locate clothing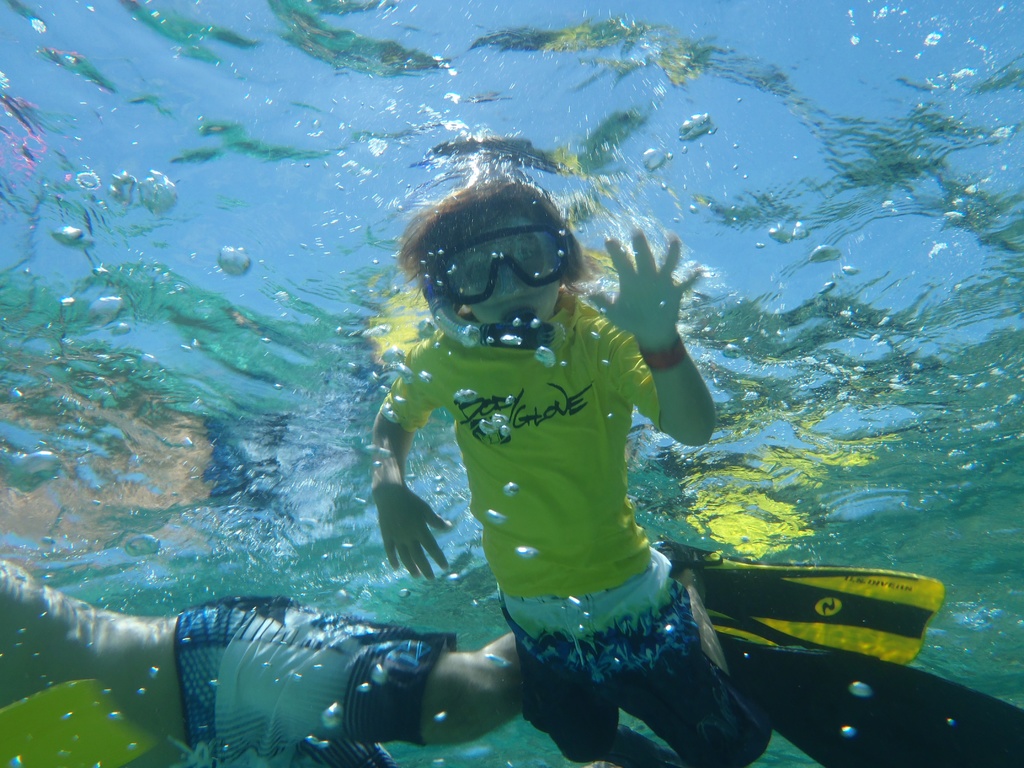
[left=500, top=553, right=771, bottom=767]
